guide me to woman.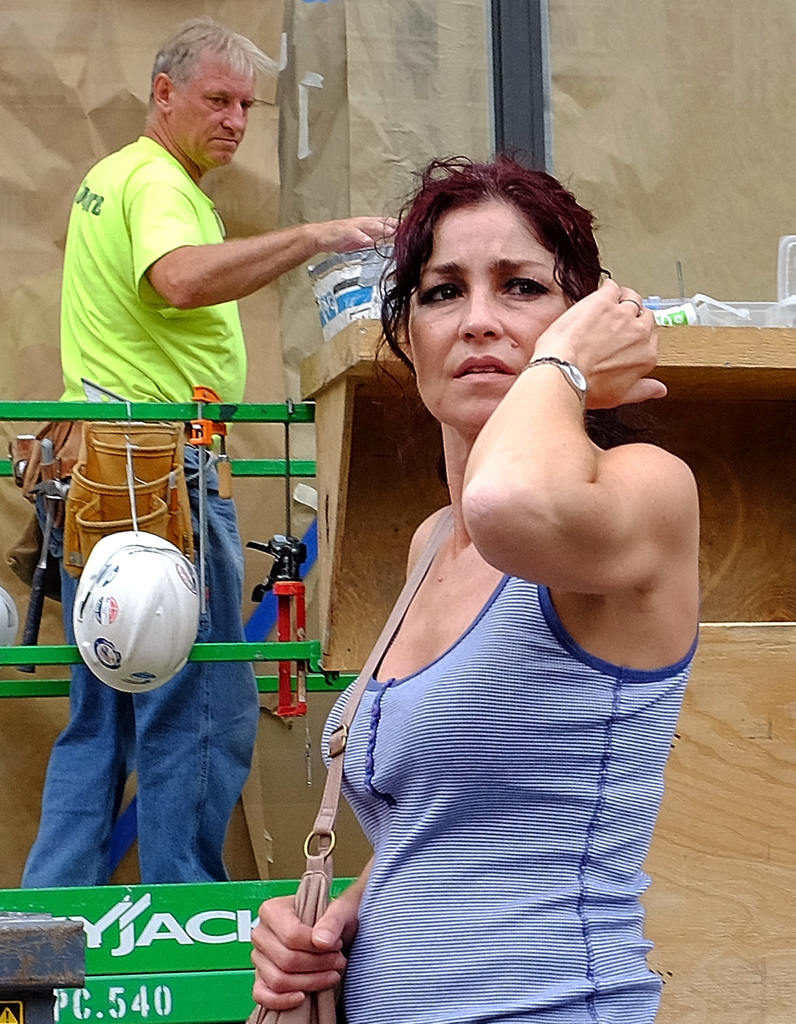
Guidance: locate(252, 144, 714, 1016).
